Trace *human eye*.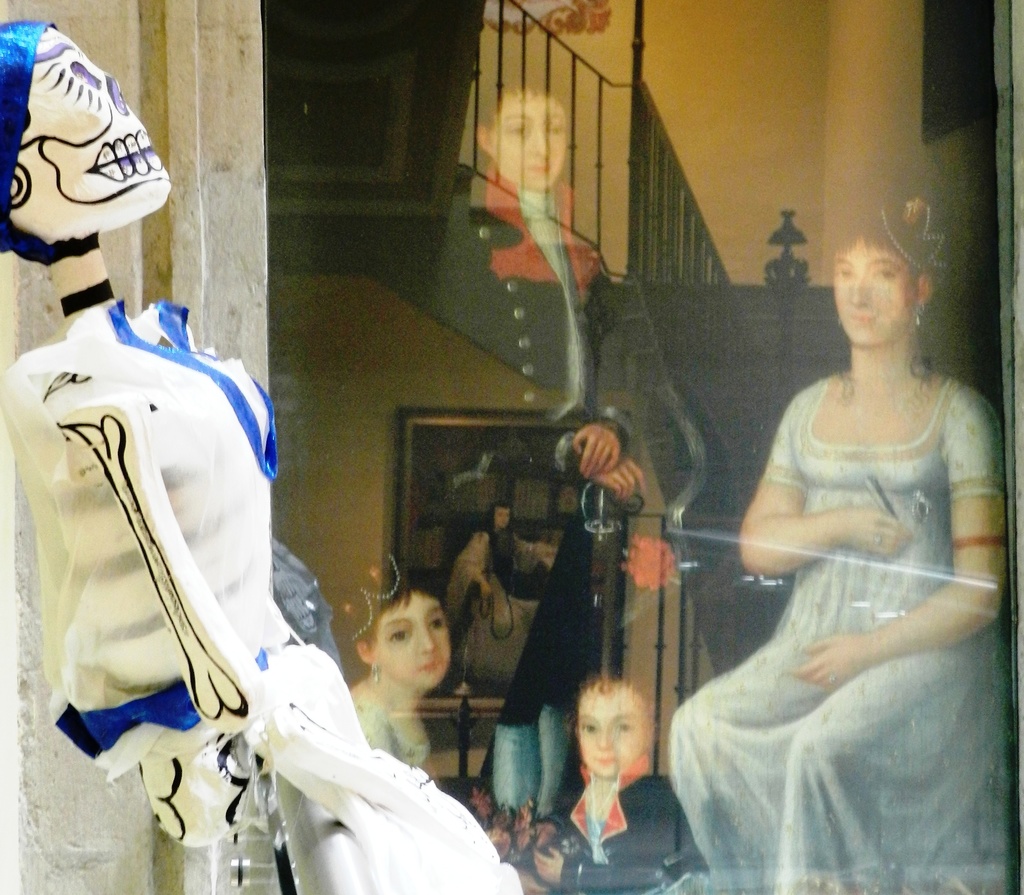
Traced to l=872, t=273, r=902, b=282.
